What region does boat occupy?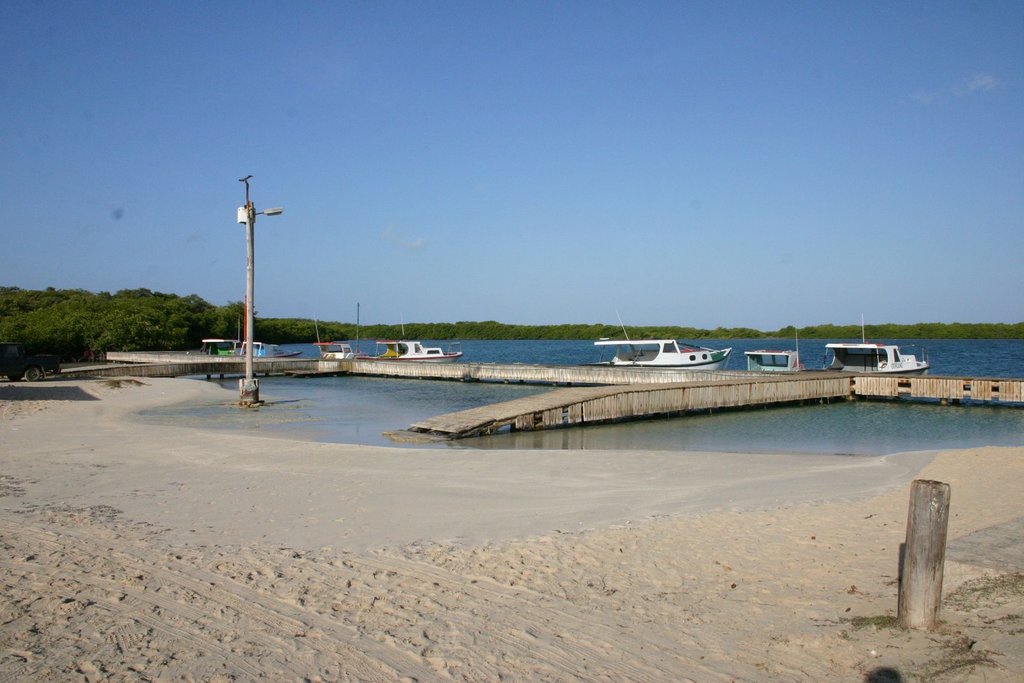
(left=311, top=314, right=369, bottom=367).
